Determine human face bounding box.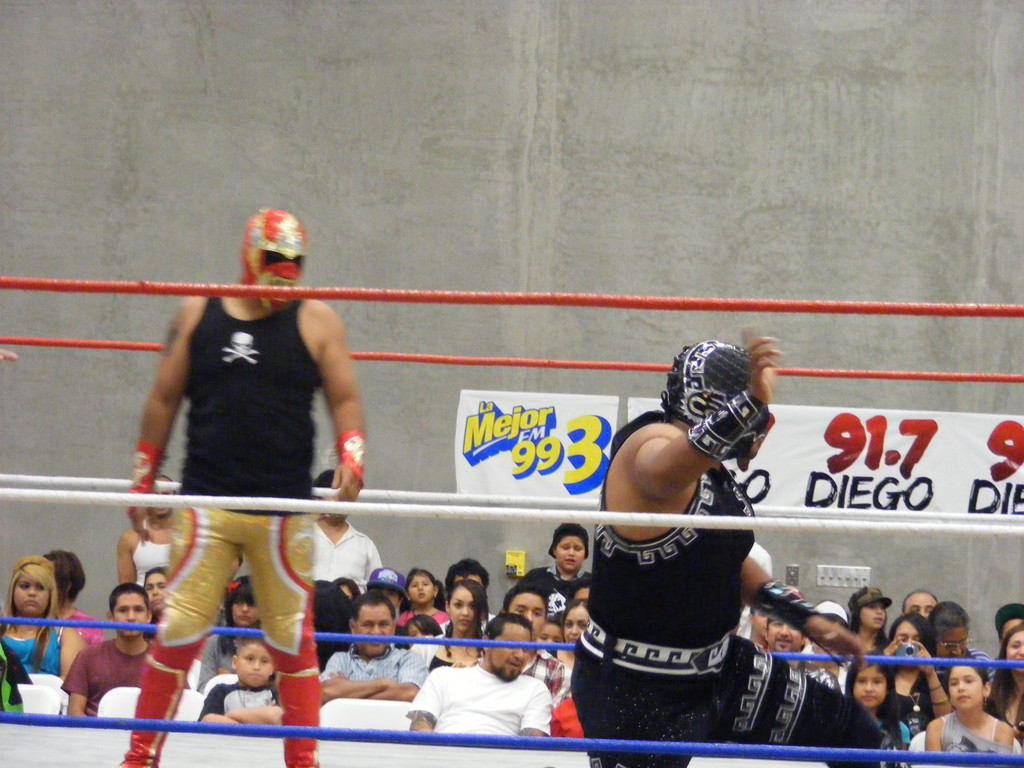
Determined: 904/595/936/621.
